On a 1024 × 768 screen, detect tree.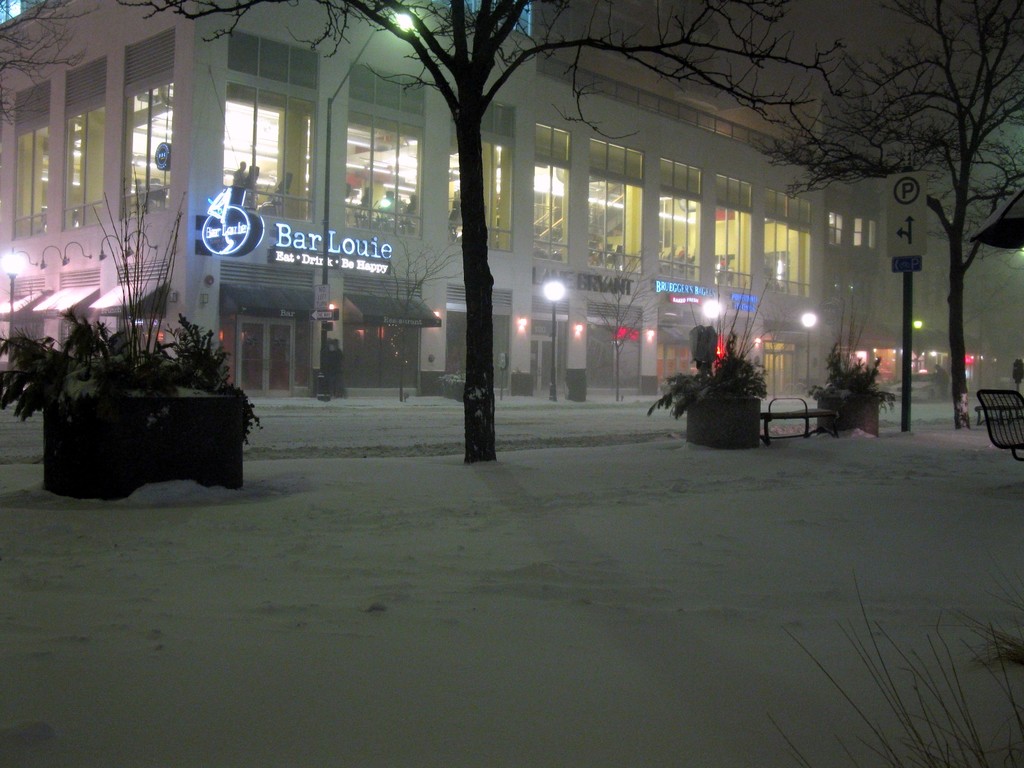
[left=119, top=0, right=851, bottom=461].
